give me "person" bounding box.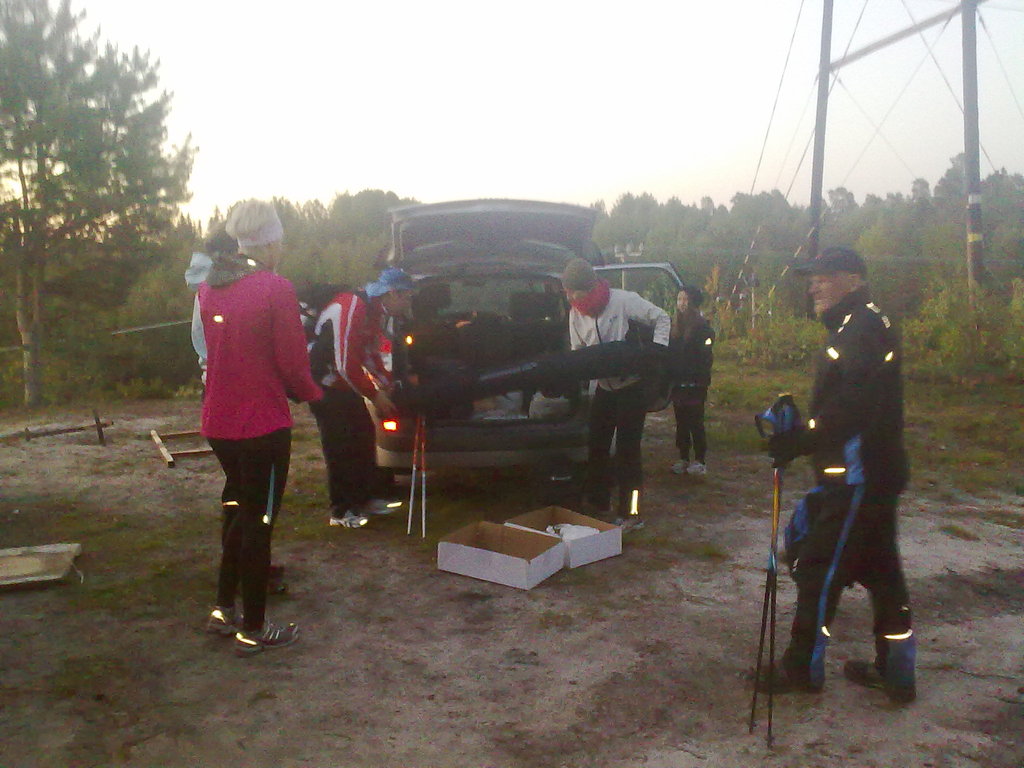
[560,257,673,529].
